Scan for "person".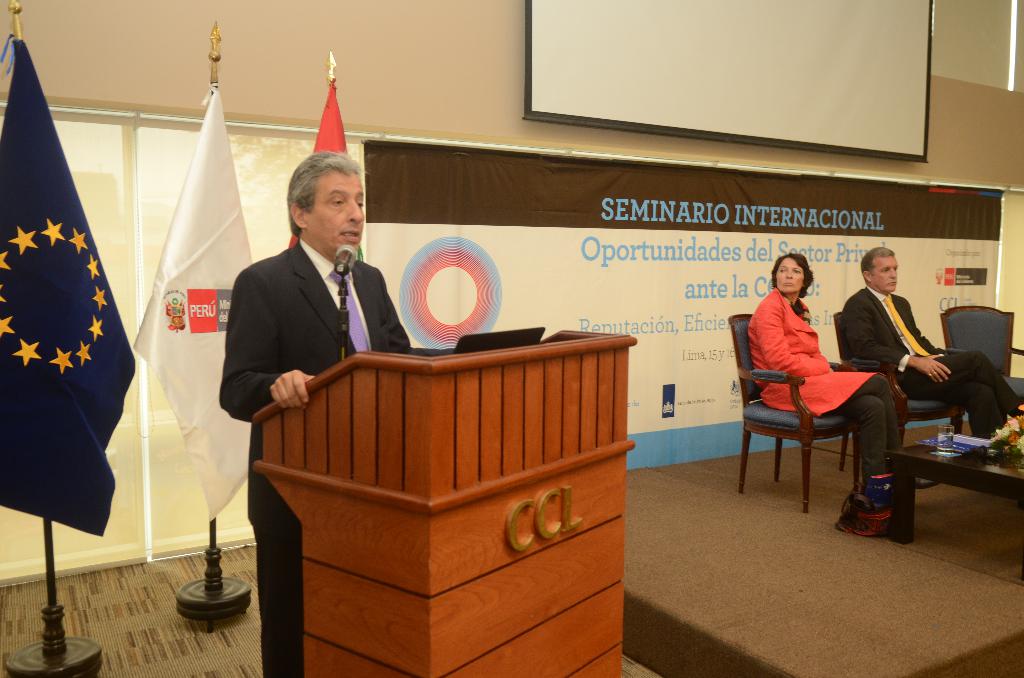
Scan result: 842 246 1022 439.
